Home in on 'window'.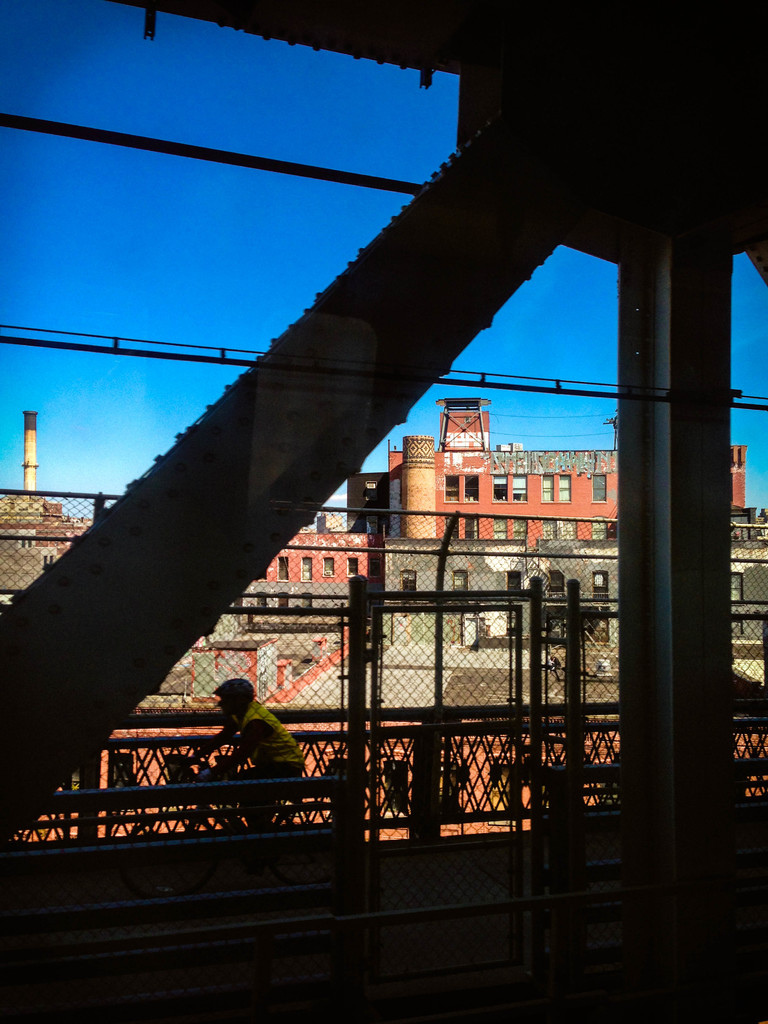
Homed in at rect(321, 555, 334, 576).
